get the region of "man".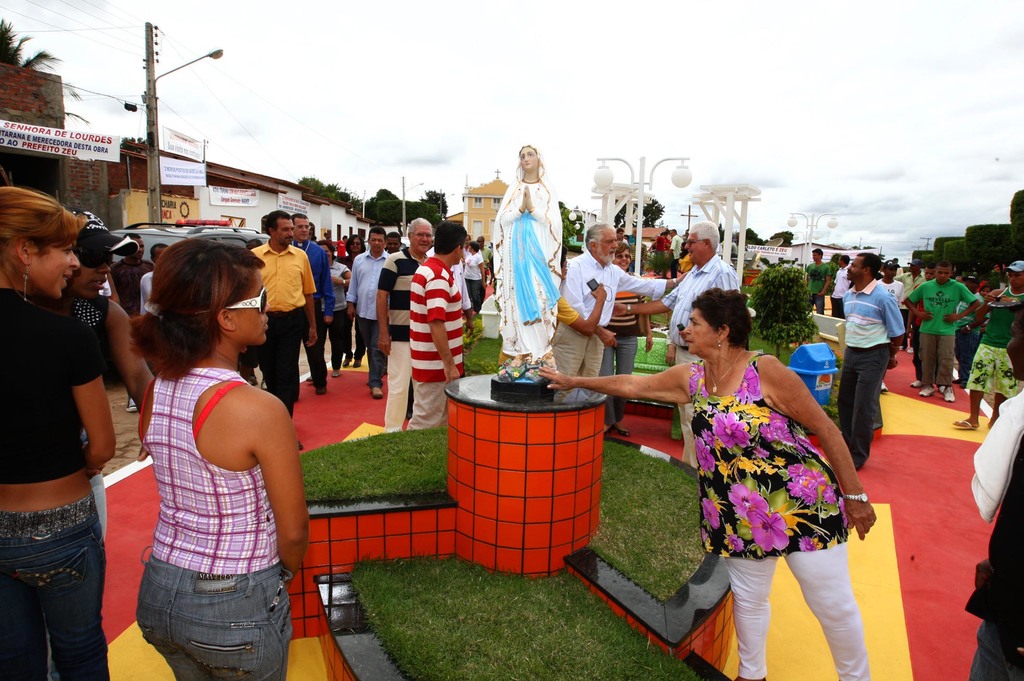
[346,227,383,385].
